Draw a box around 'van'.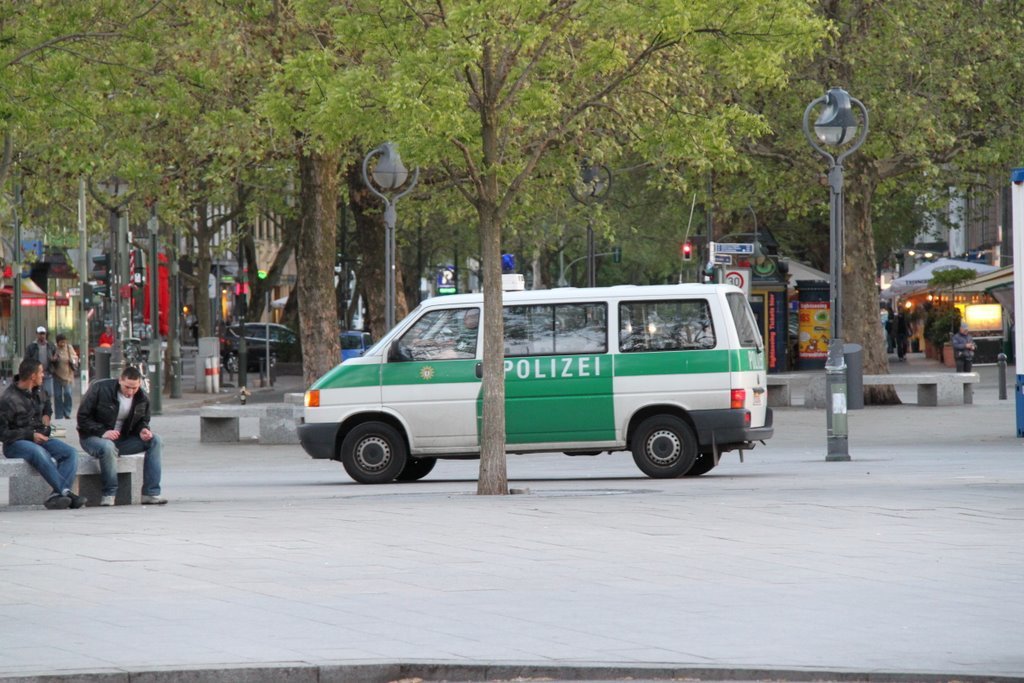
locate(293, 252, 775, 477).
